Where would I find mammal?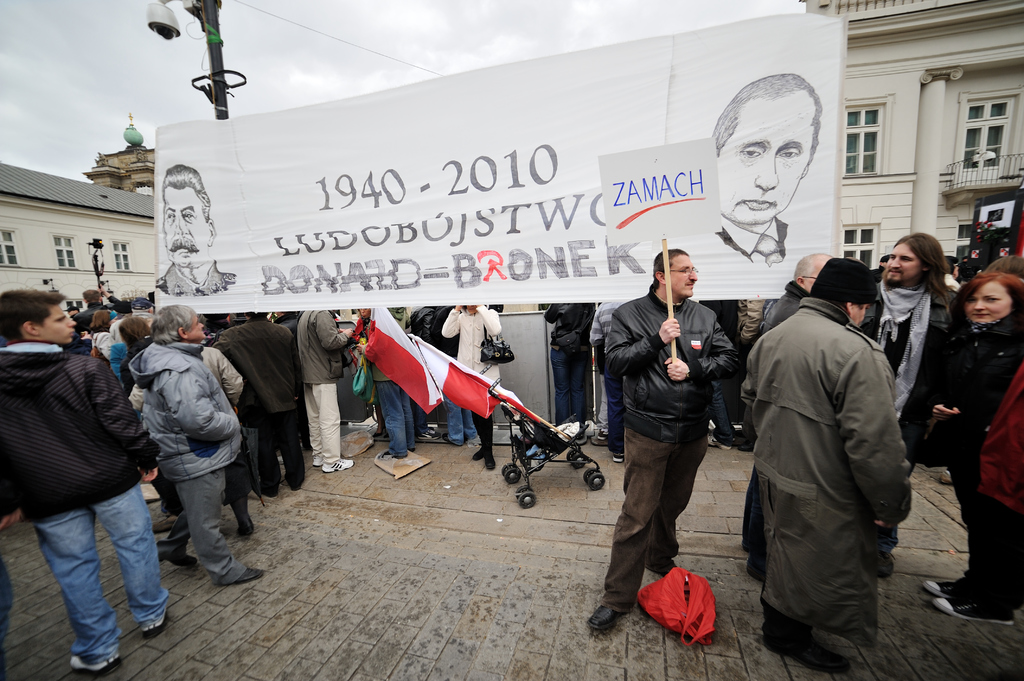
At bbox=[754, 256, 834, 335].
